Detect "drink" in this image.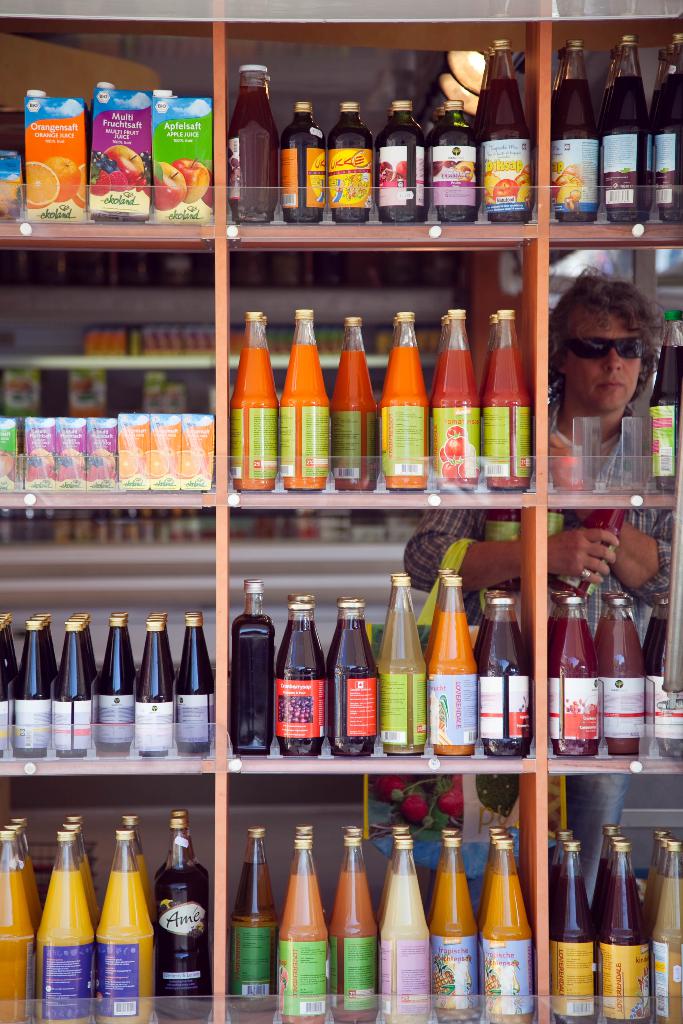
Detection: {"x1": 56, "y1": 417, "x2": 87, "y2": 489}.
